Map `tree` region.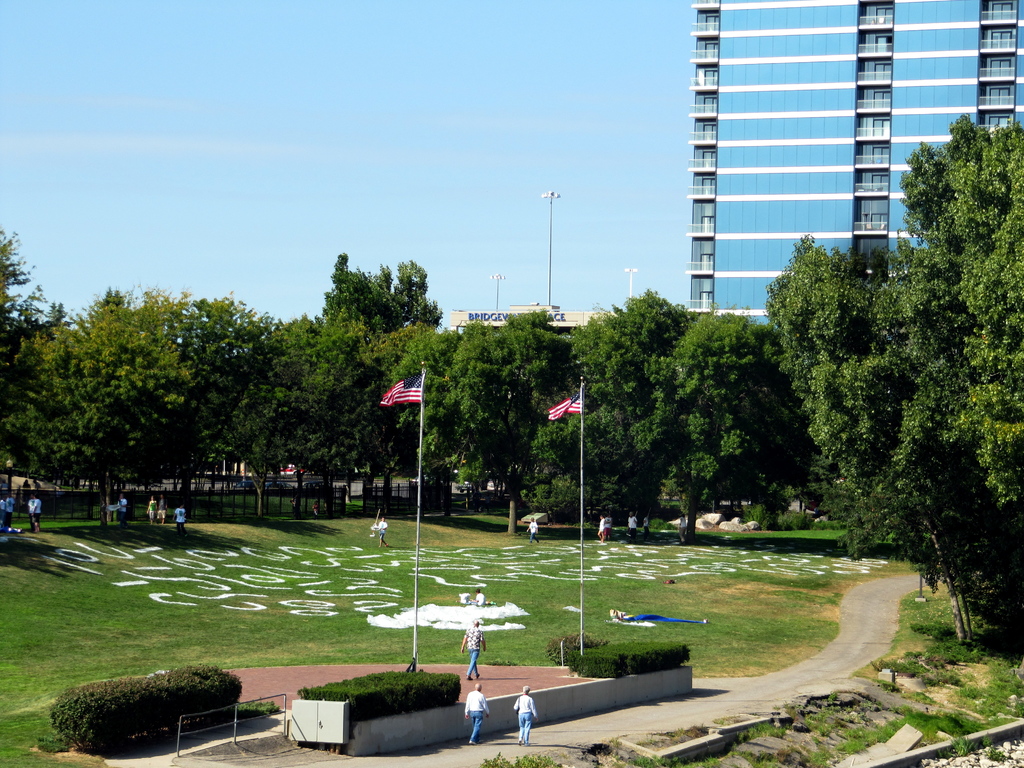
Mapped to detection(418, 312, 575, 525).
